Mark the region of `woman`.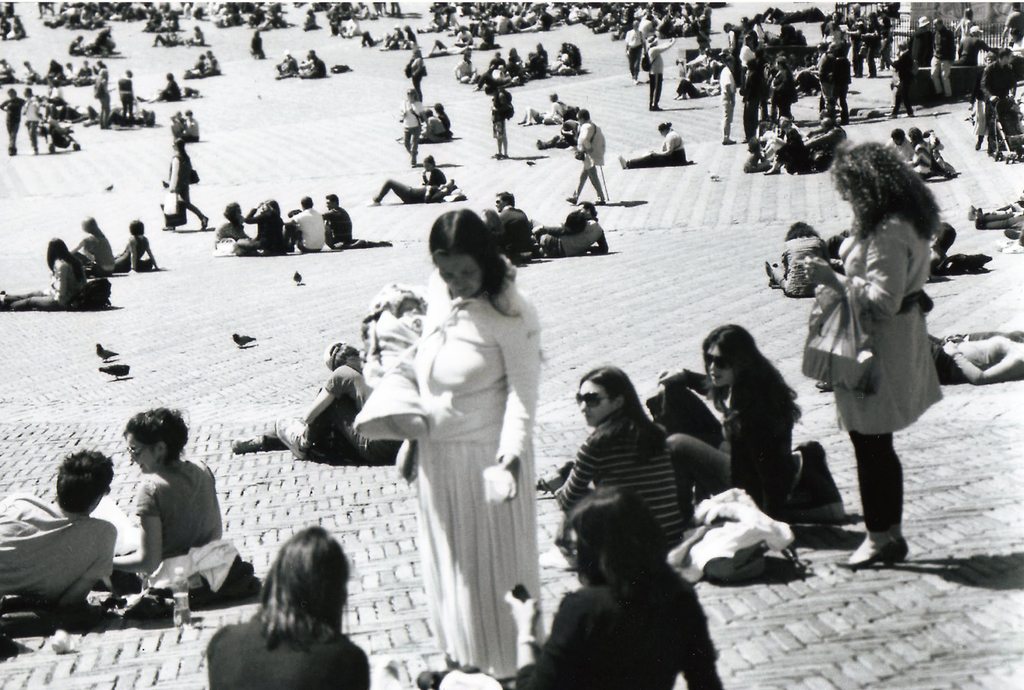
Region: bbox=(114, 72, 138, 124).
